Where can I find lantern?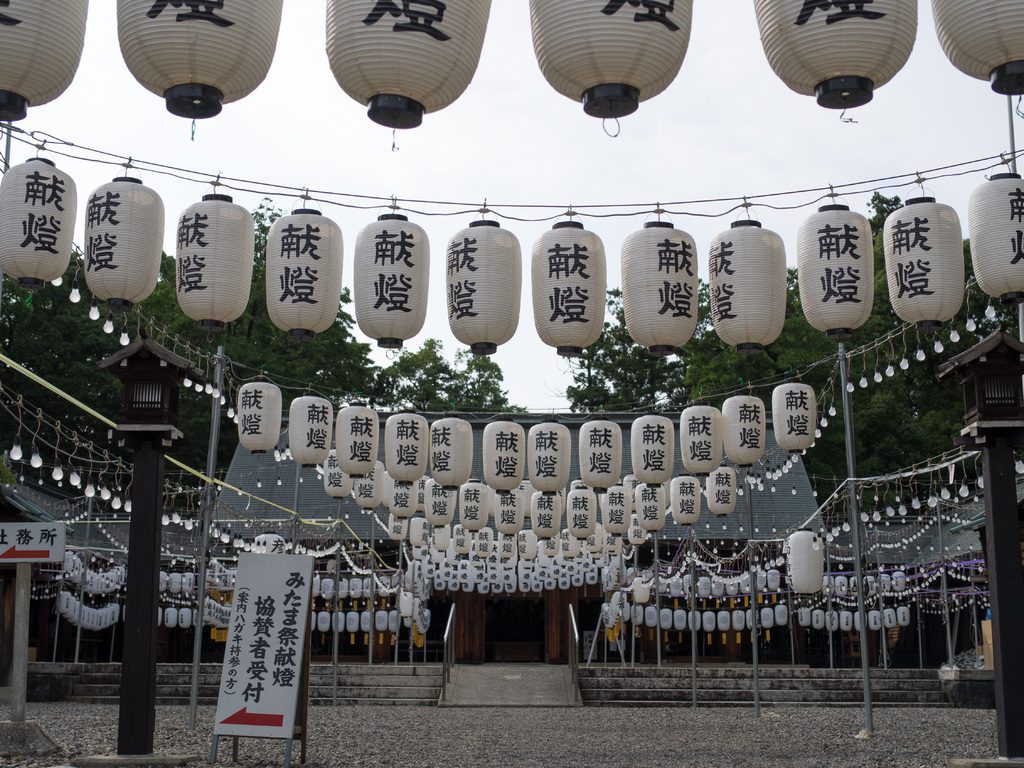
You can find it at [883, 200, 964, 327].
